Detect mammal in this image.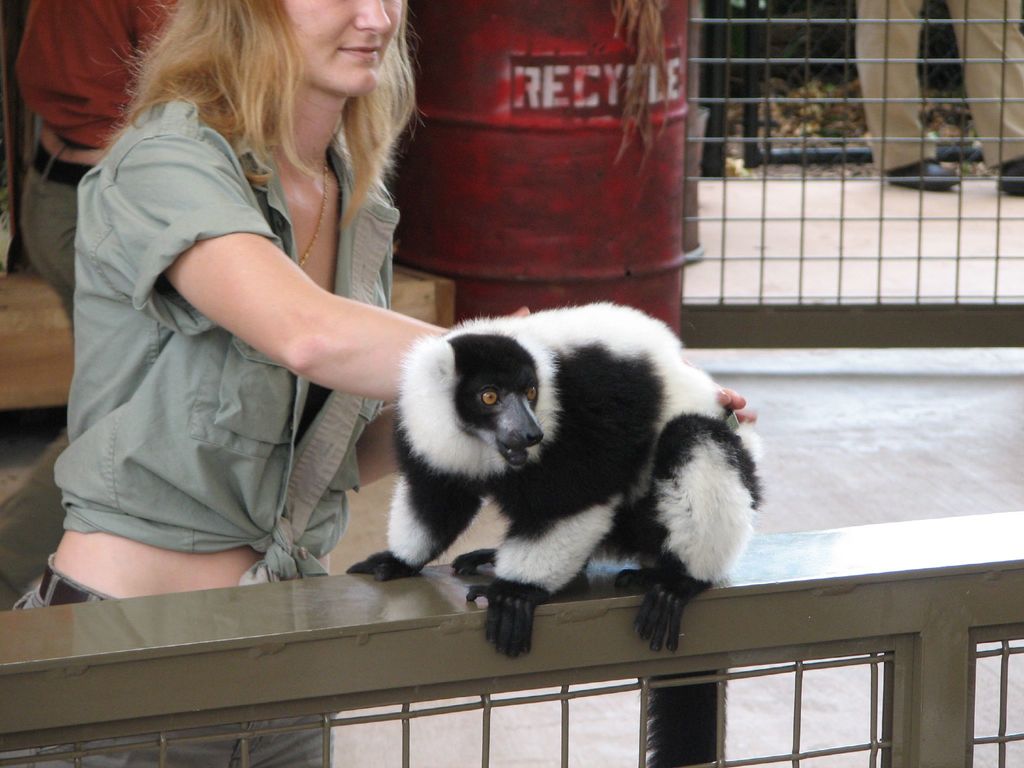
Detection: (x1=850, y1=0, x2=1023, y2=199).
